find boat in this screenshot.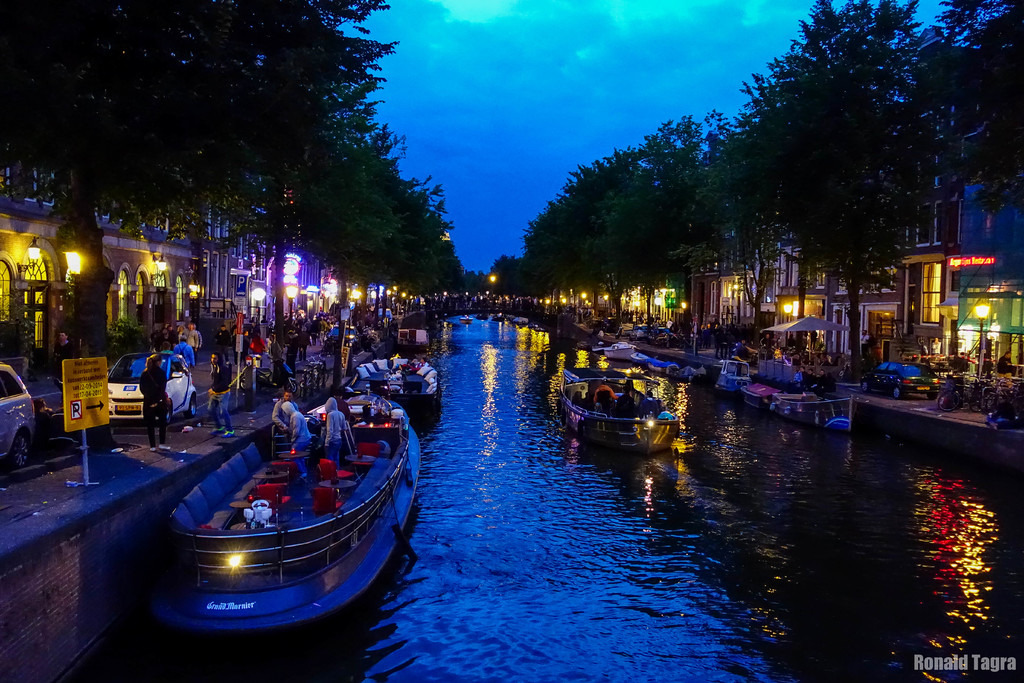
The bounding box for boat is 515 315 530 325.
